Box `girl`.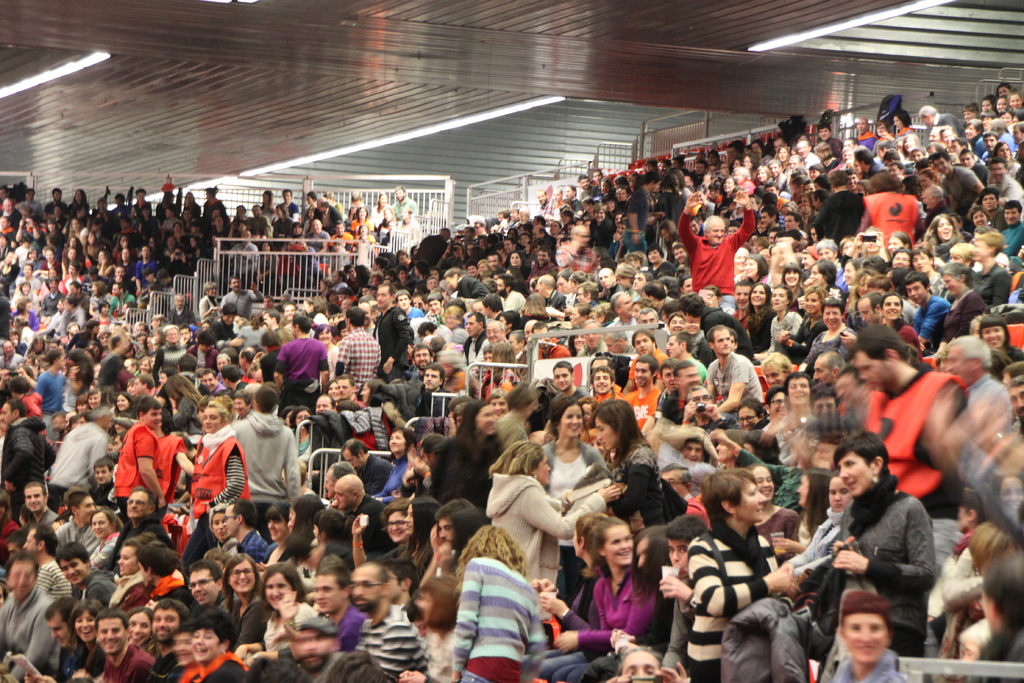
rect(774, 476, 849, 577).
